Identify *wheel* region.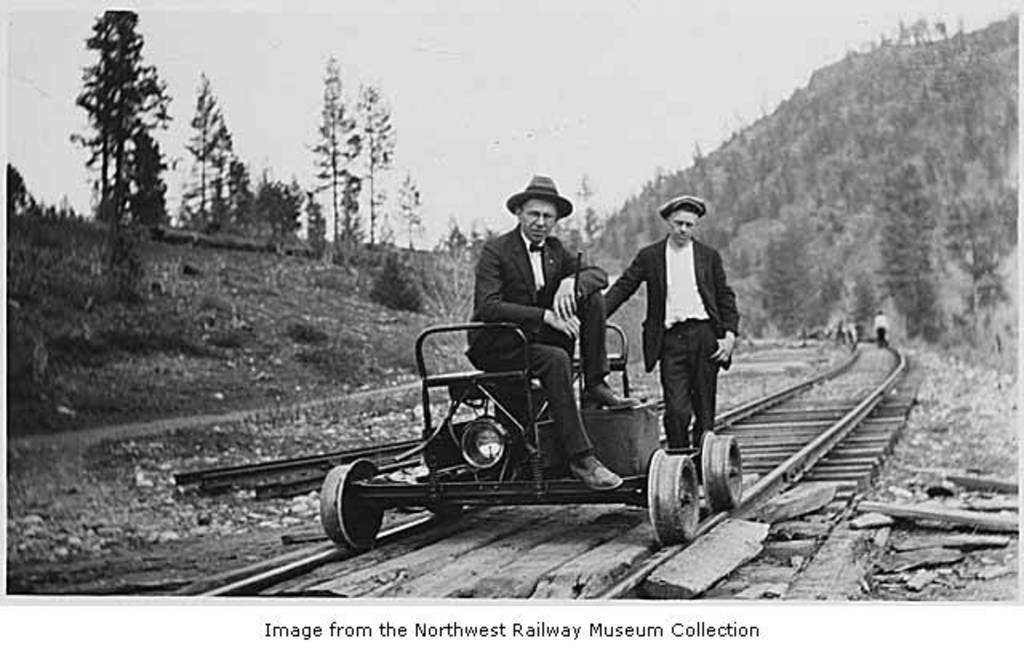
Region: x1=318 y1=459 x2=384 y2=550.
